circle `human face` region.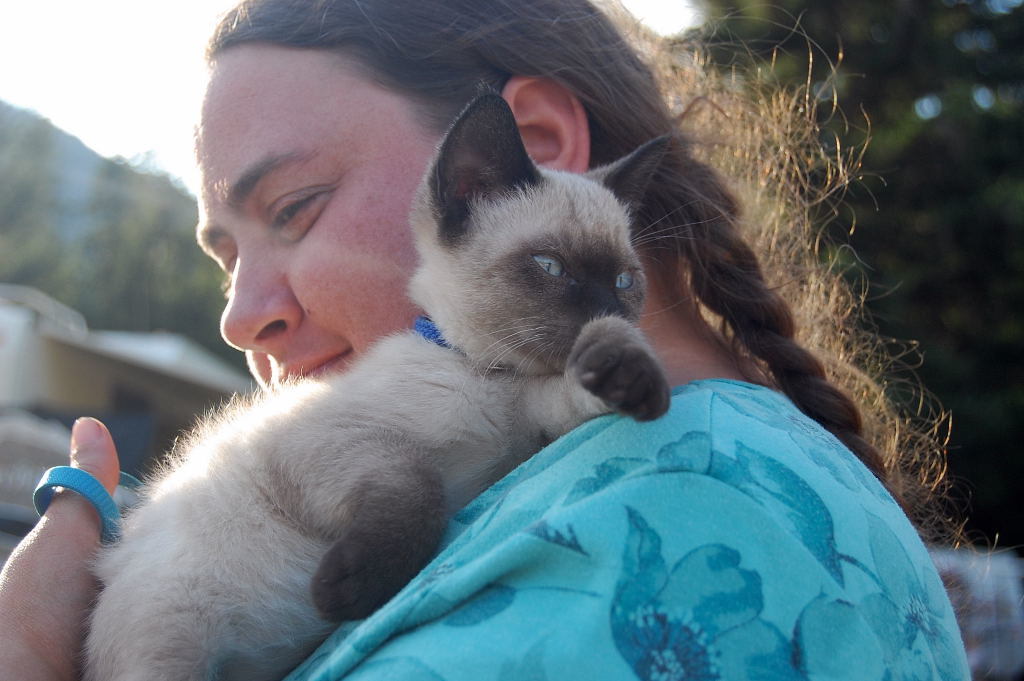
Region: [194,43,442,387].
